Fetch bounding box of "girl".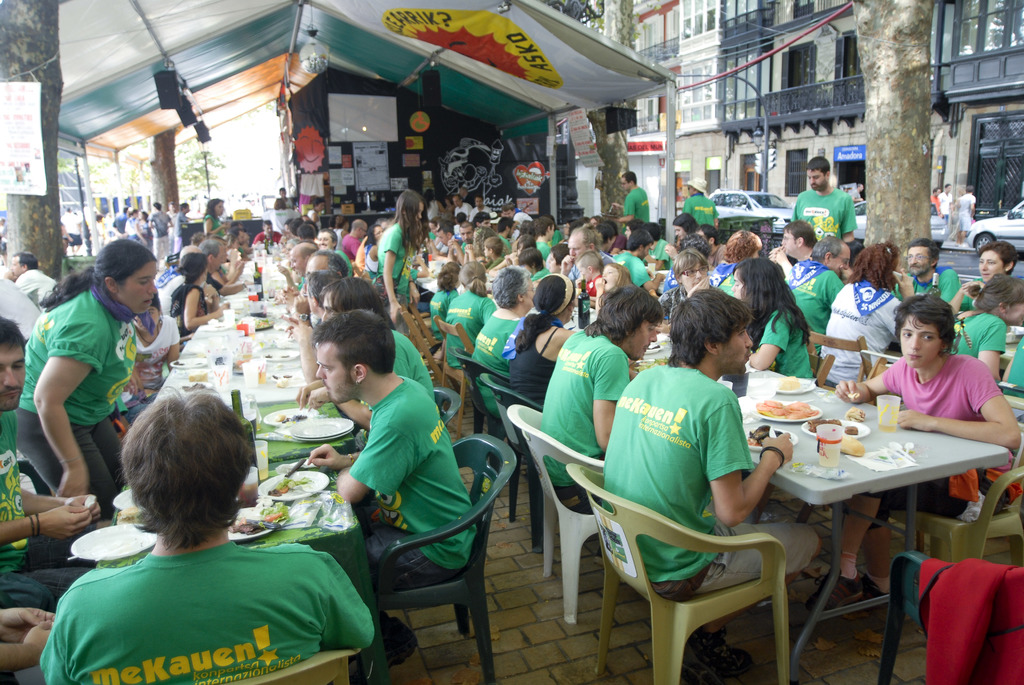
Bbox: locate(502, 271, 579, 409).
